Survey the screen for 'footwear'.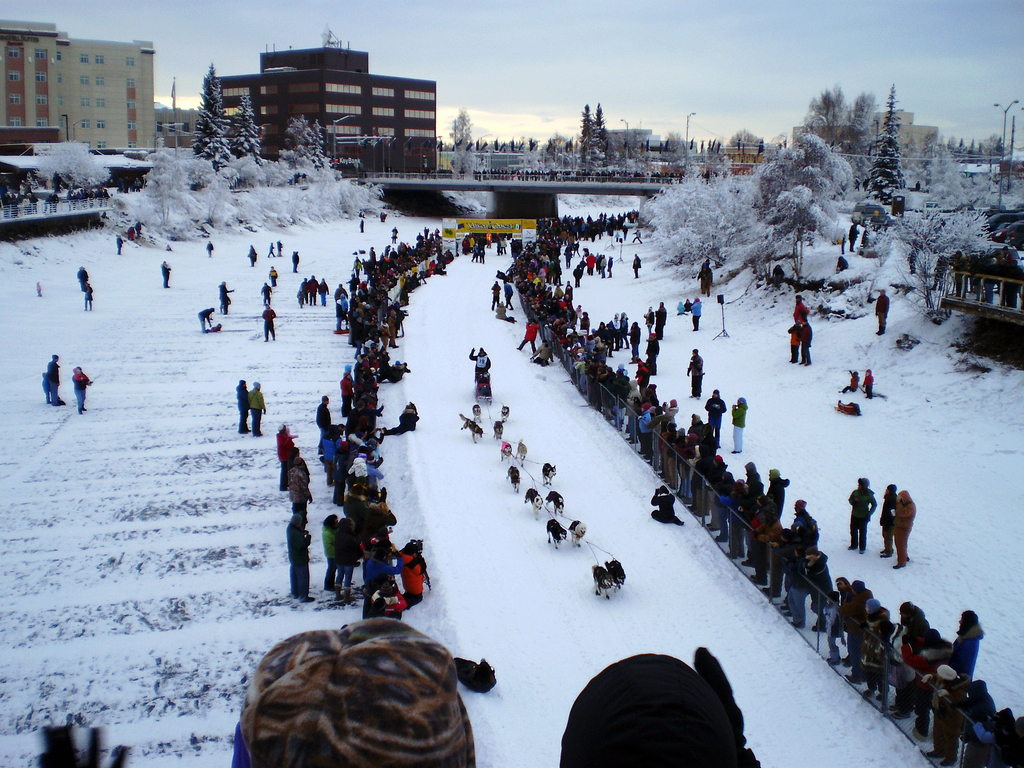
Survey found: (left=892, top=565, right=906, bottom=570).
